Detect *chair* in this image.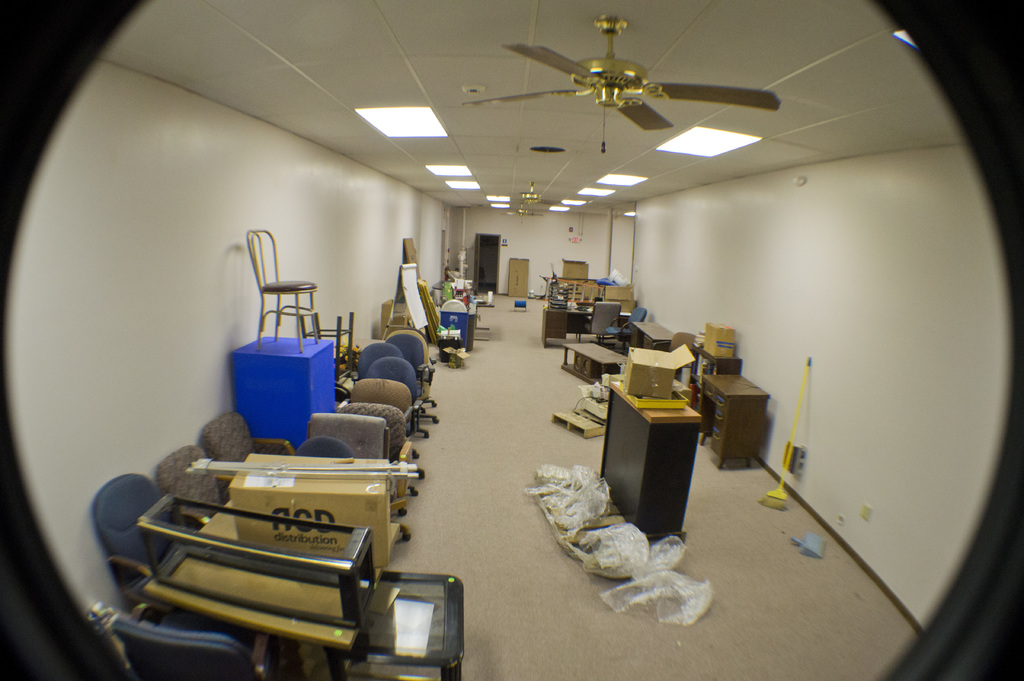
Detection: select_region(92, 468, 211, 602).
